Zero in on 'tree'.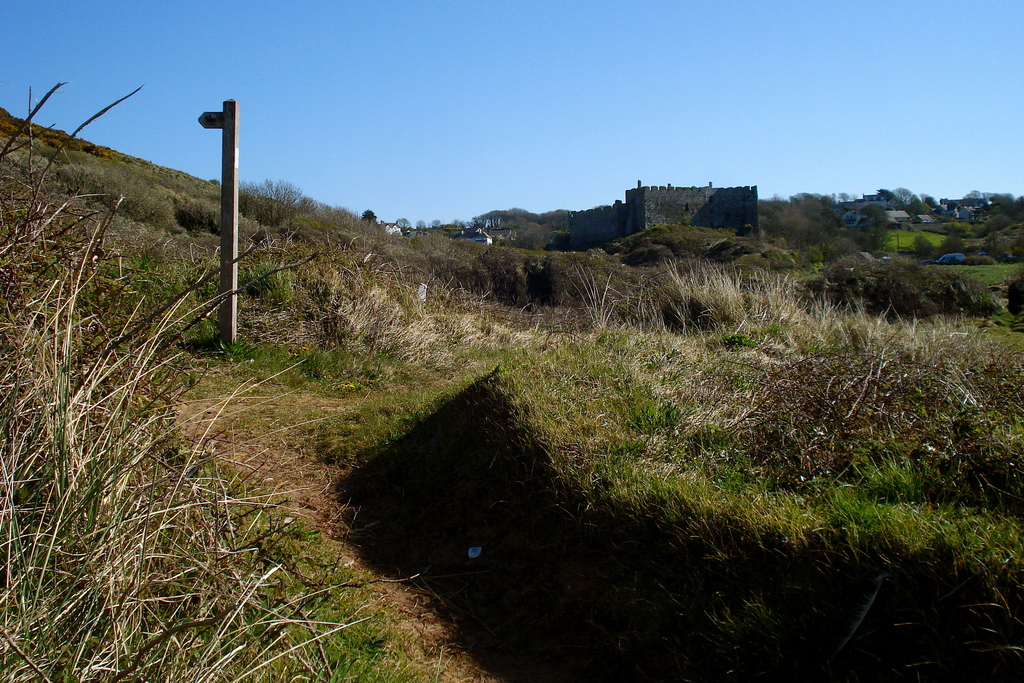
Zeroed in: x1=892, y1=186, x2=913, y2=206.
